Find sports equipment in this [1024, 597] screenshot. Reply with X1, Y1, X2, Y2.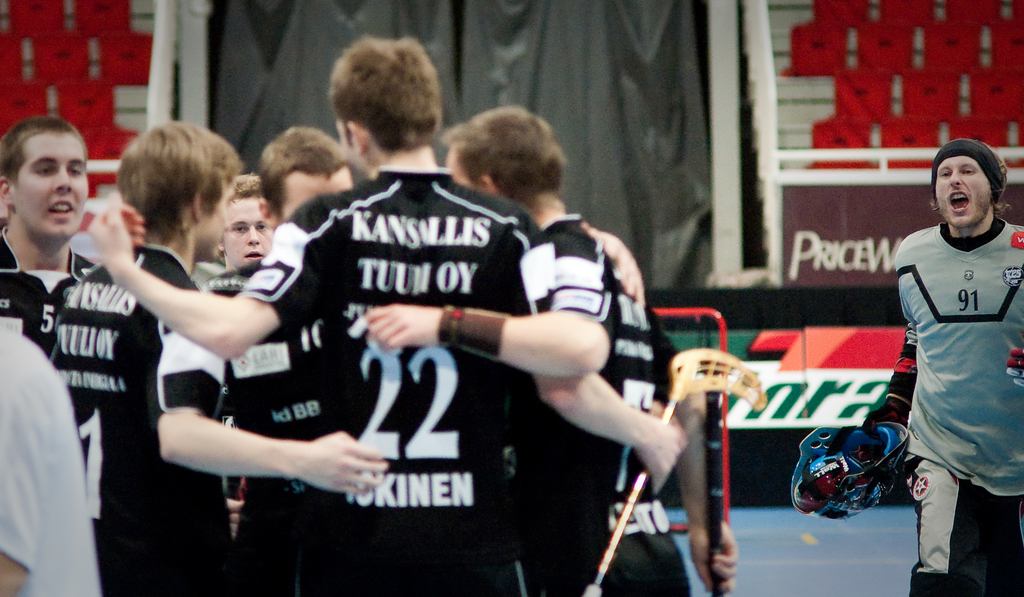
579, 345, 769, 596.
